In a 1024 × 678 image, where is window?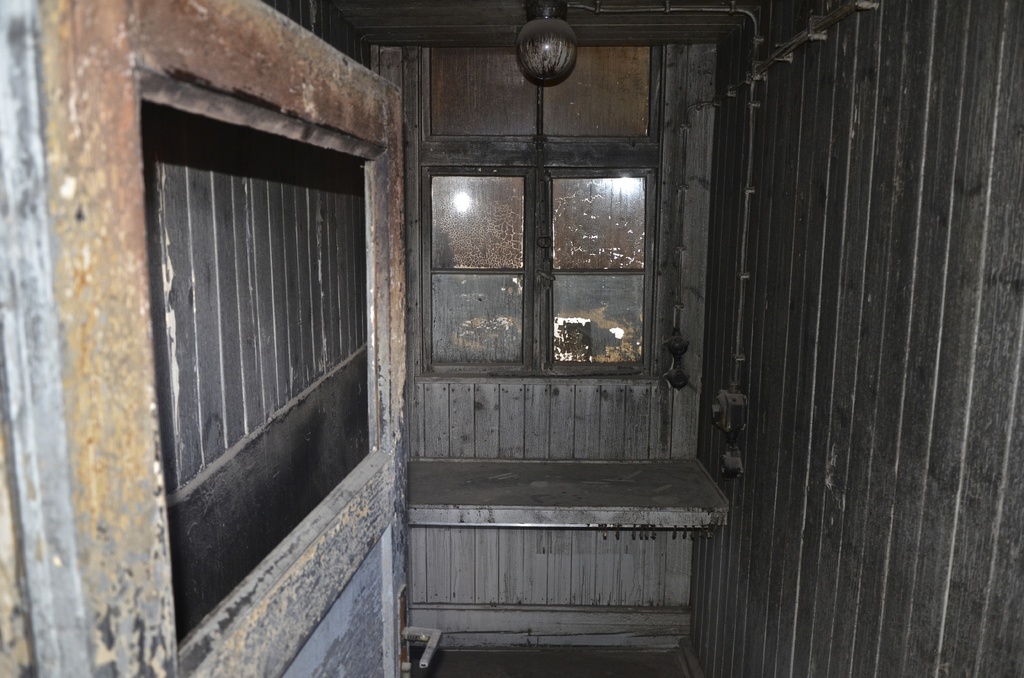
l=402, t=46, r=671, b=381.
